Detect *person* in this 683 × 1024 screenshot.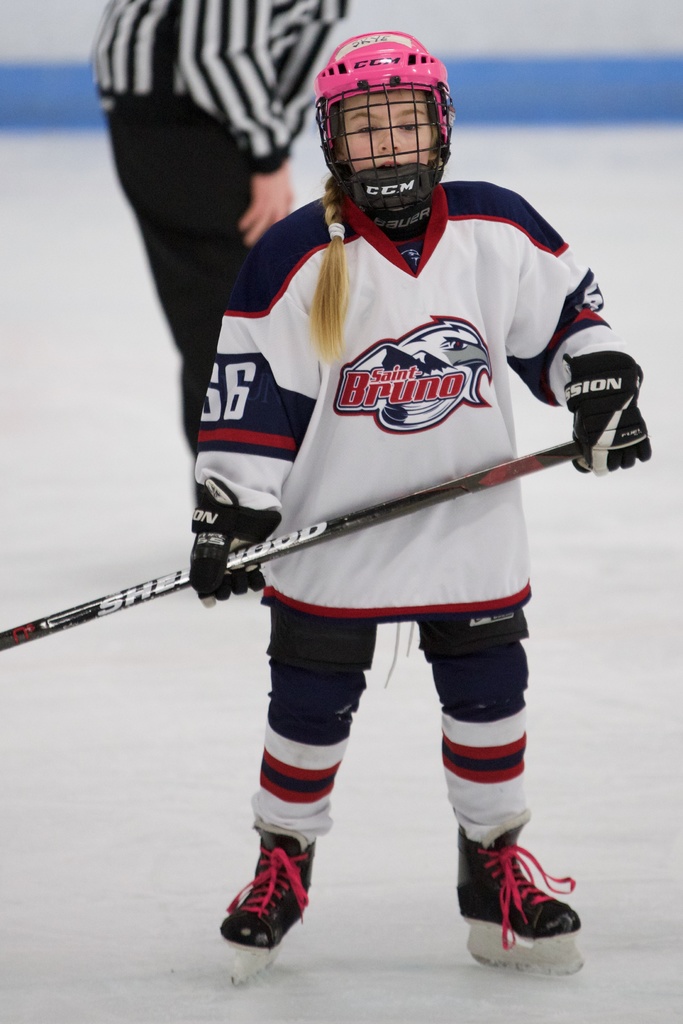
Detection: x1=93, y1=0, x2=356, y2=374.
